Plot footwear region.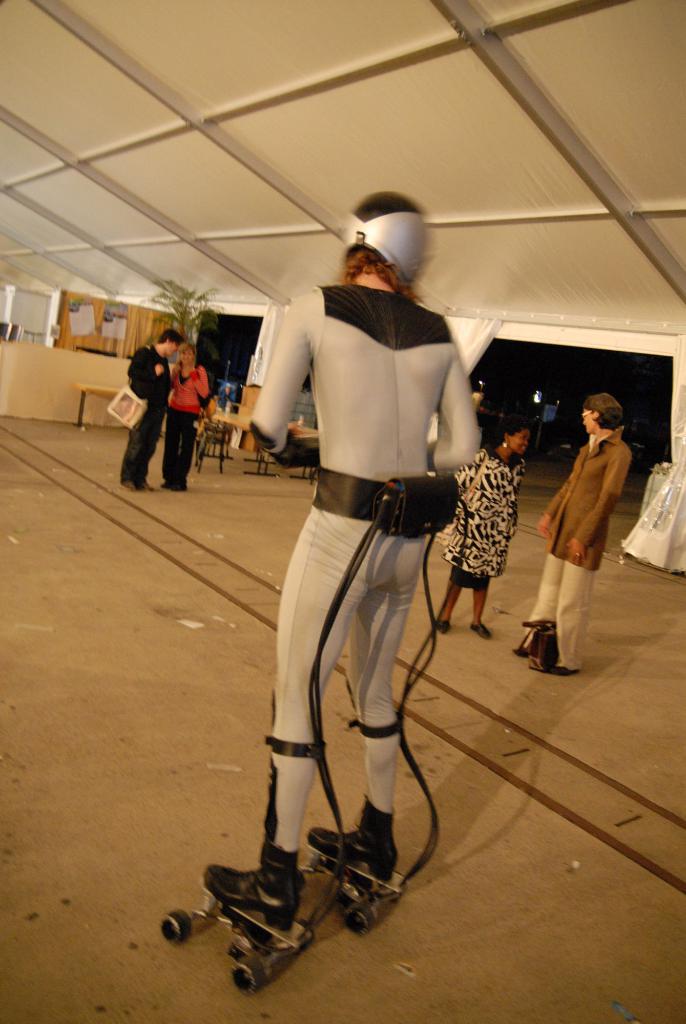
Plotted at [304,799,398,879].
